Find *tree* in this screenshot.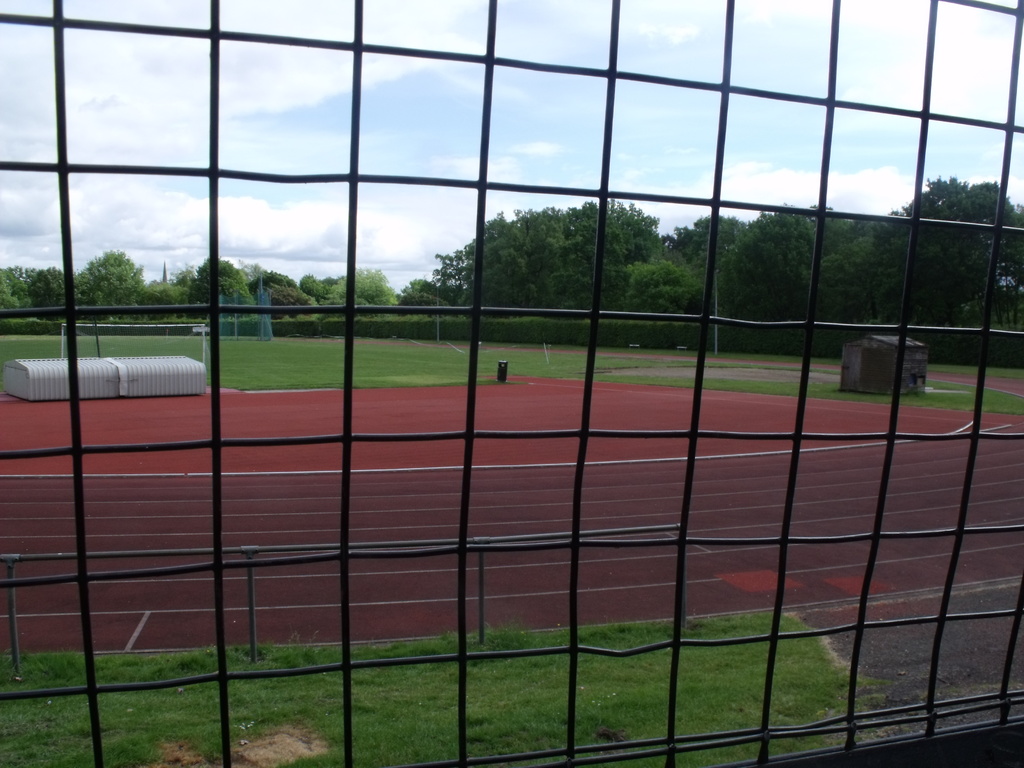
The bounding box for *tree* is 76, 252, 152, 316.
